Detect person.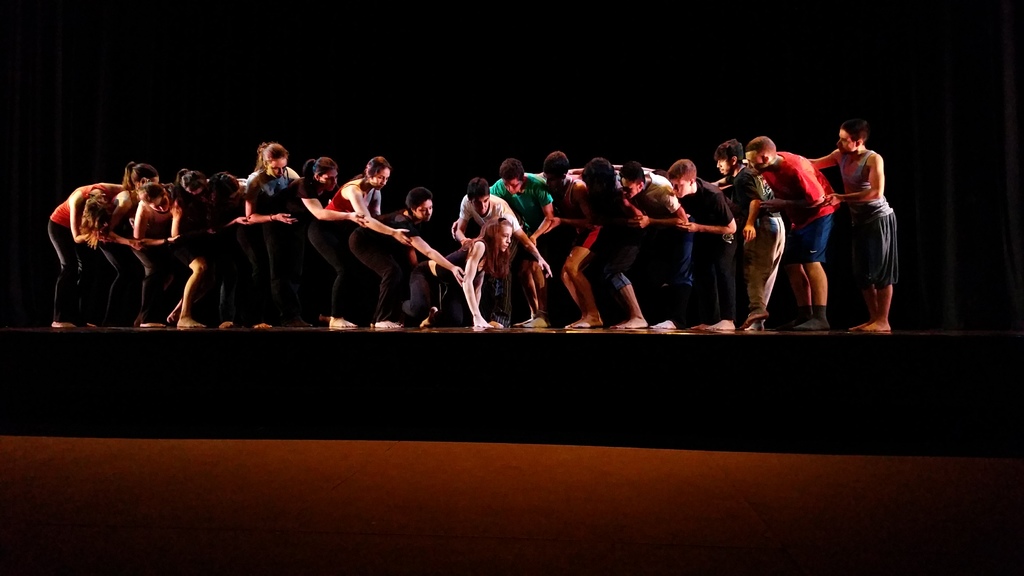
Detected at BBox(748, 142, 814, 324).
